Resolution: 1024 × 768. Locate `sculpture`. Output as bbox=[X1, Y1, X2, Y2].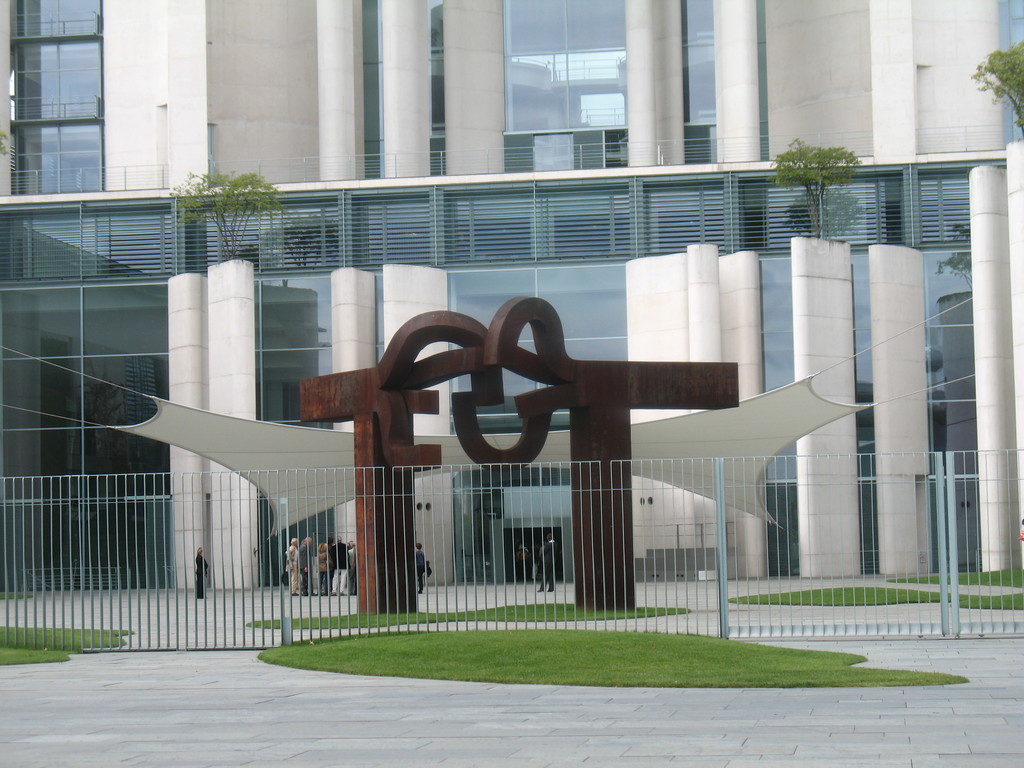
bbox=[308, 280, 778, 599].
